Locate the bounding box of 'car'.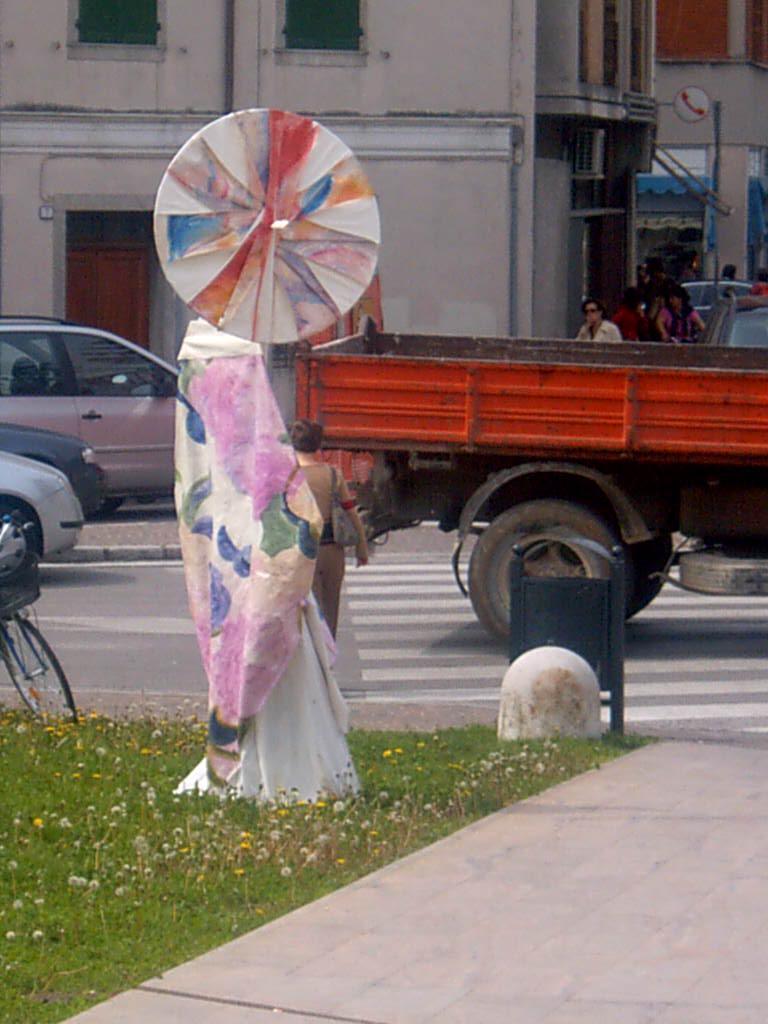
Bounding box: crop(701, 290, 767, 345).
